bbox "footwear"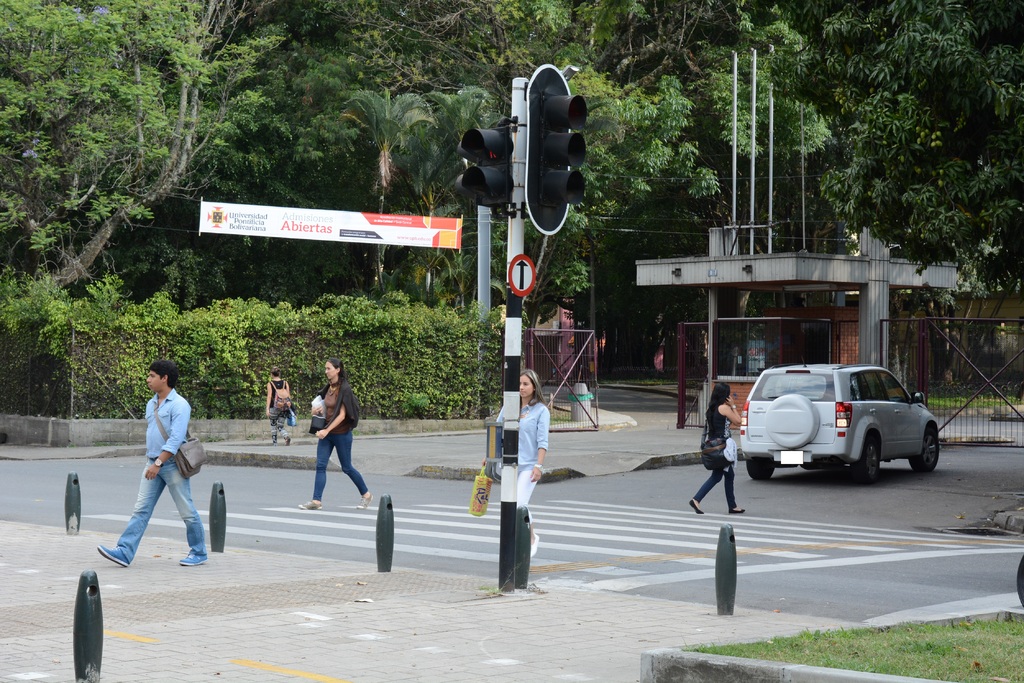
detection(301, 501, 321, 511)
